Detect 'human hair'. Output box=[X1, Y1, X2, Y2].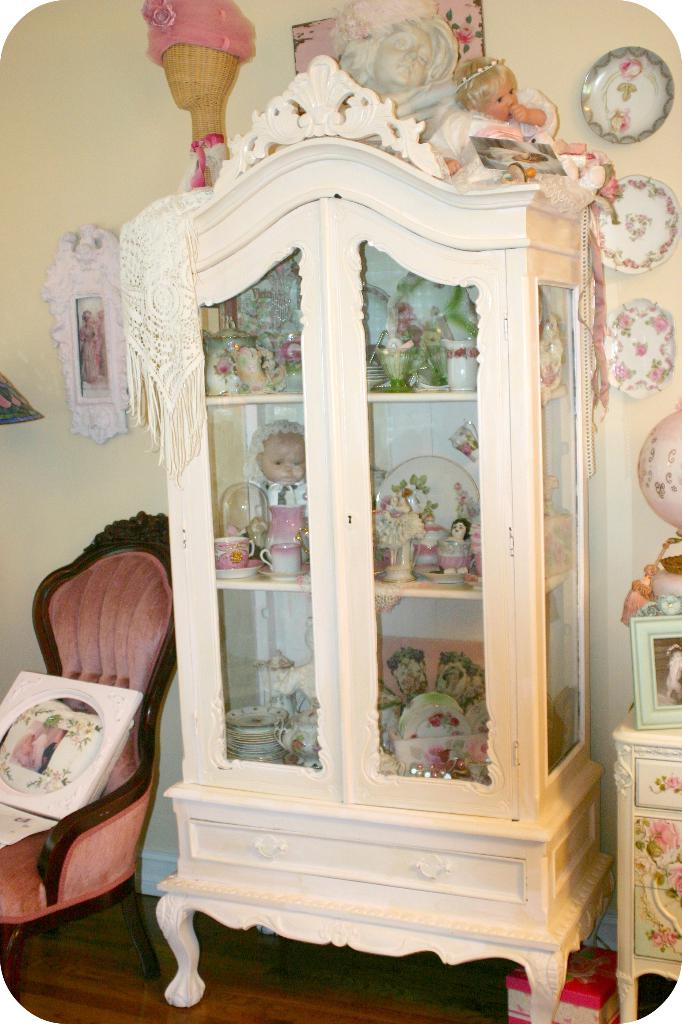
box=[347, 12, 463, 88].
